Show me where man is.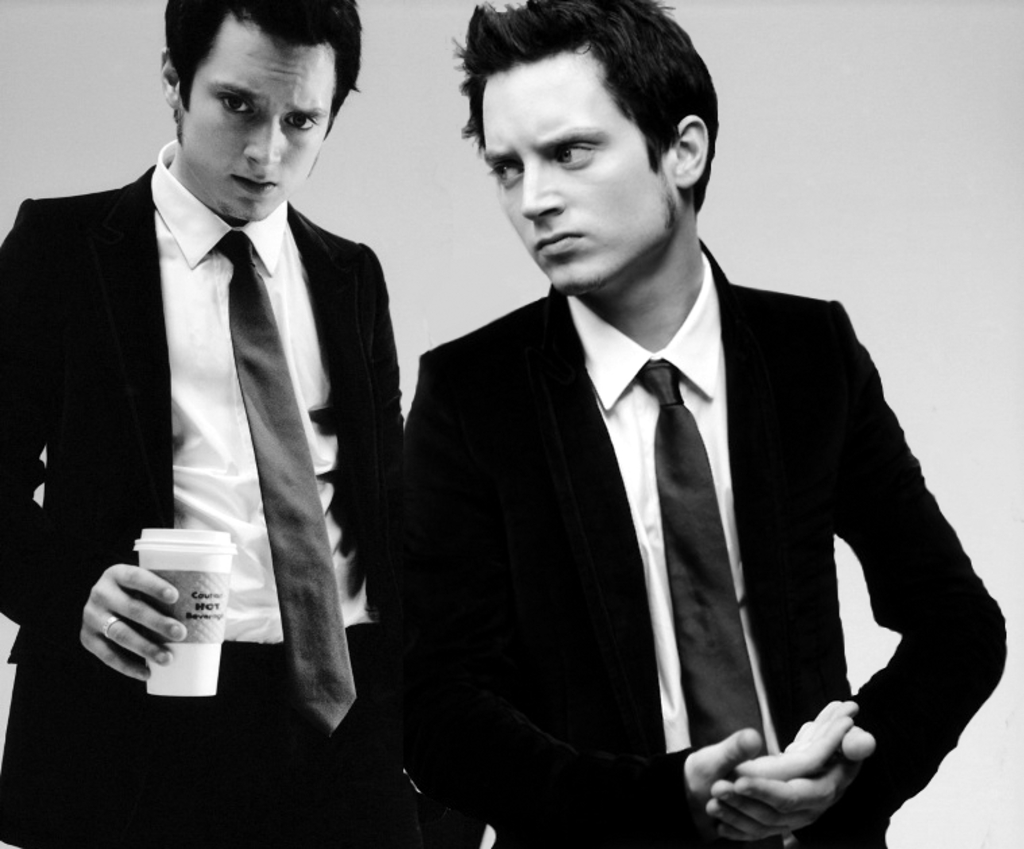
man is at {"left": 343, "top": 45, "right": 994, "bottom": 848}.
